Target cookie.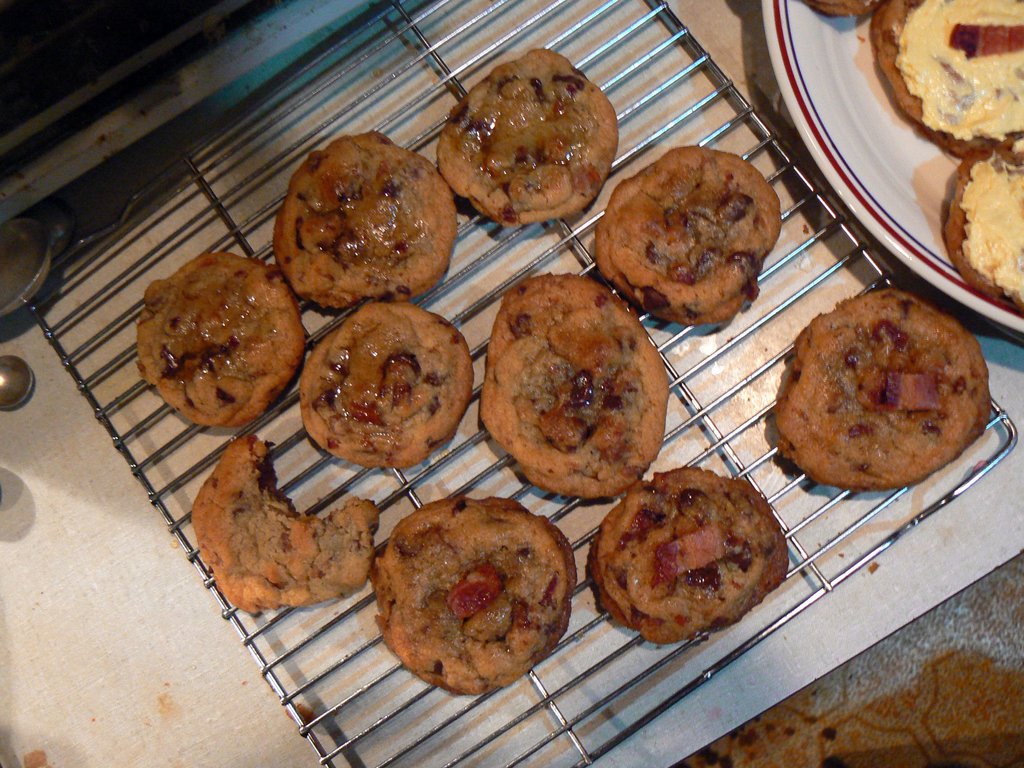
Target region: box=[190, 430, 381, 614].
